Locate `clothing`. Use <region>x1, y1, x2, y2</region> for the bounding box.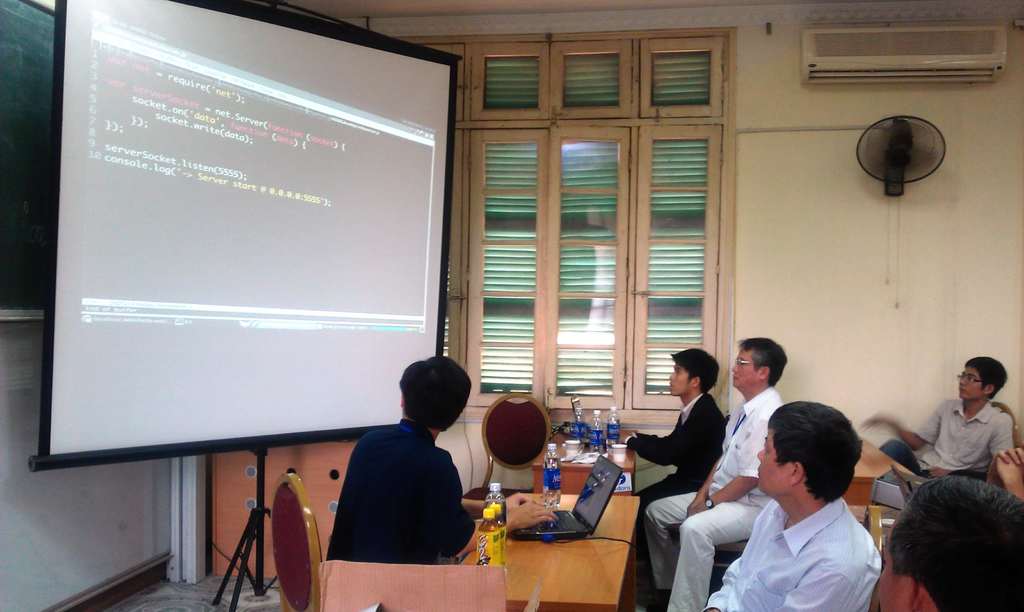
<region>706, 503, 877, 611</region>.
